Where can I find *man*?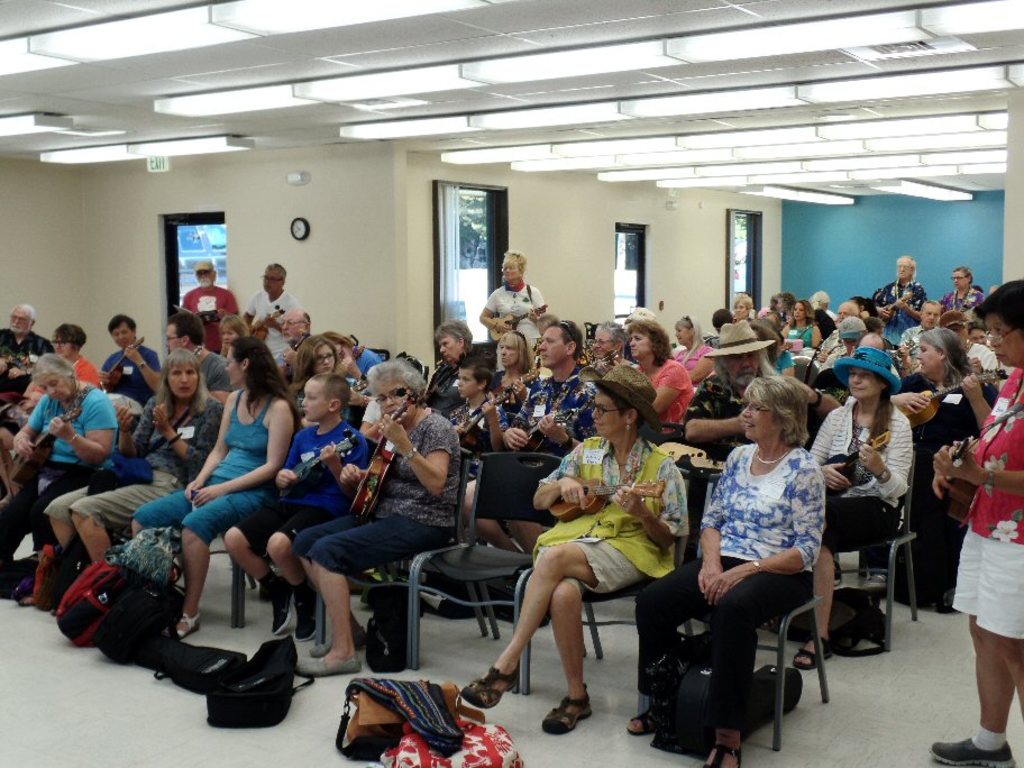
You can find it at bbox=(683, 320, 842, 459).
